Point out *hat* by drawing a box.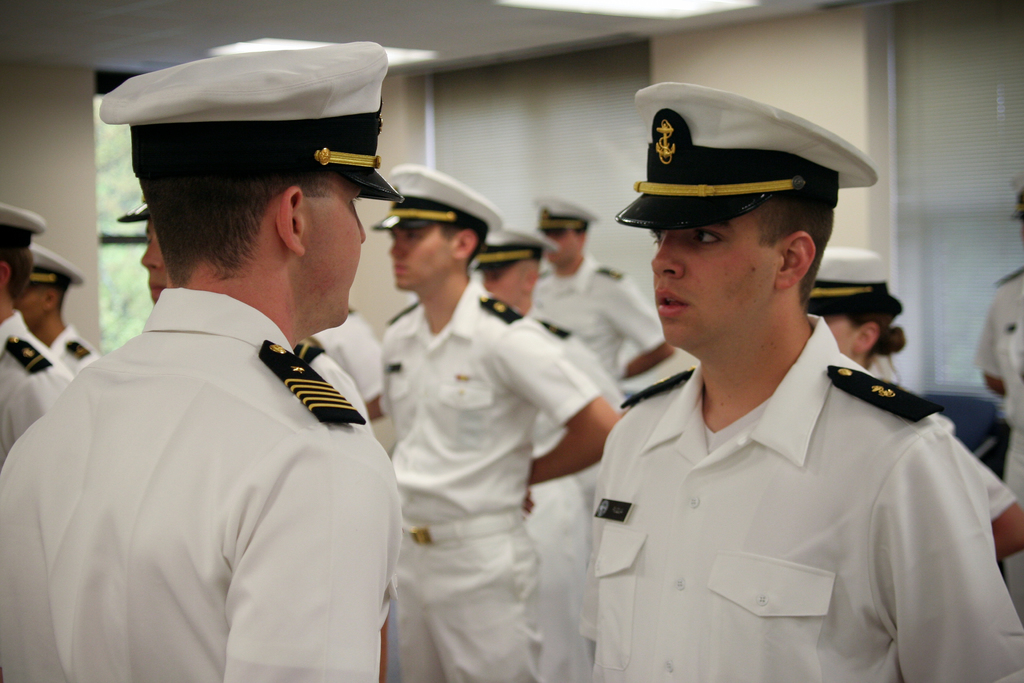
detection(118, 201, 152, 220).
